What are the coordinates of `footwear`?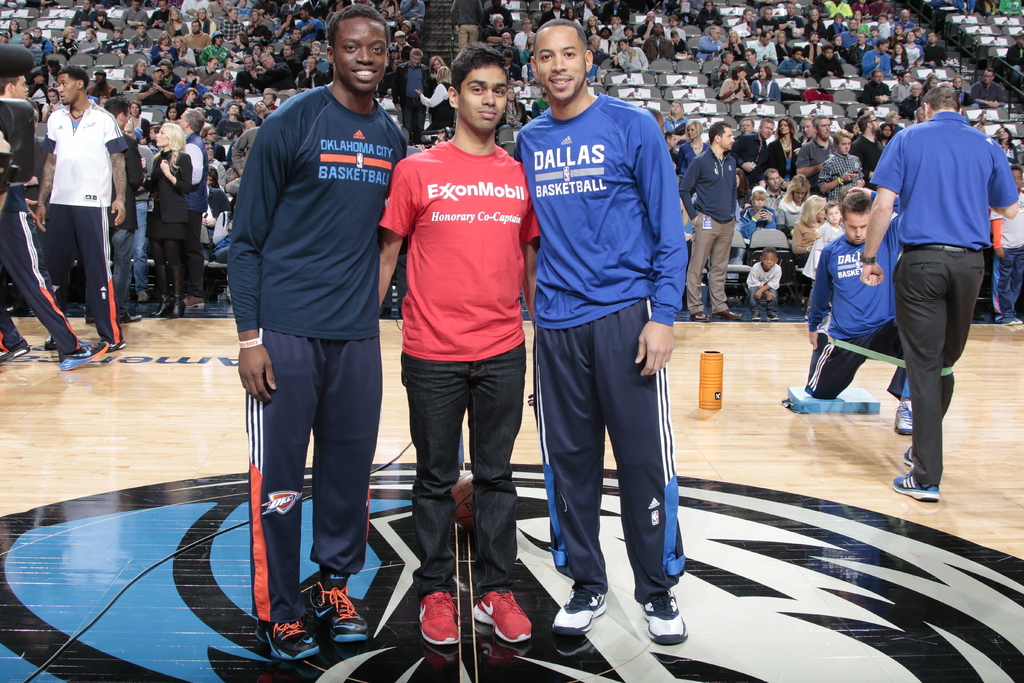
box=[902, 436, 924, 472].
